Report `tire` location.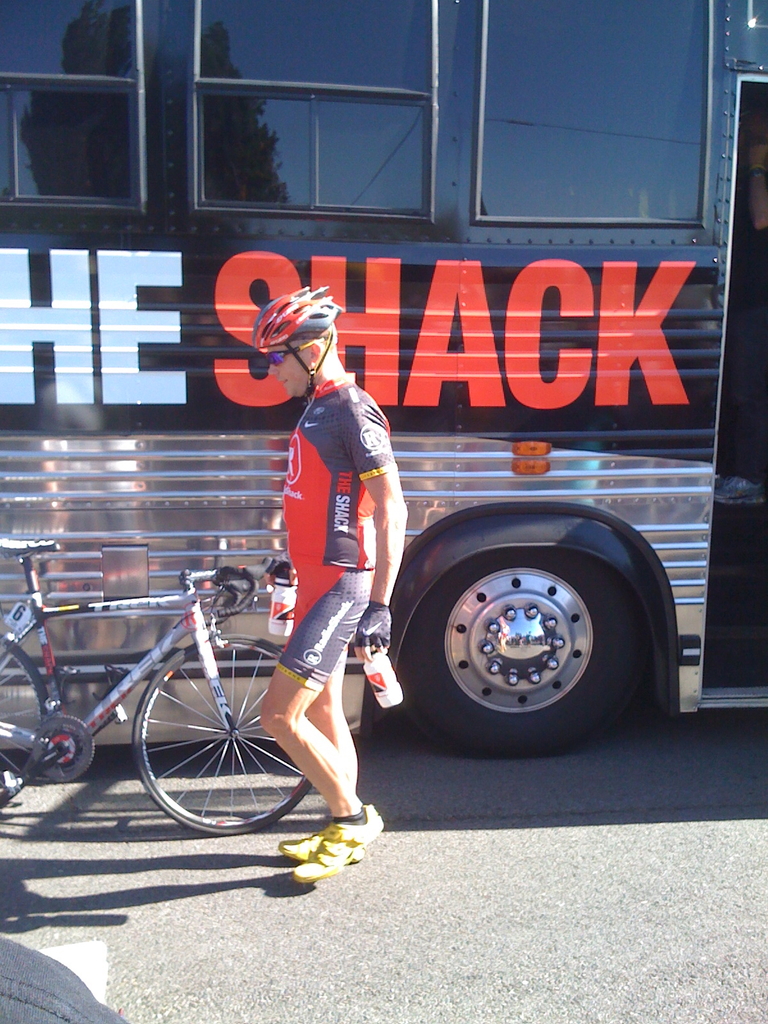
Report: [127,627,316,835].
